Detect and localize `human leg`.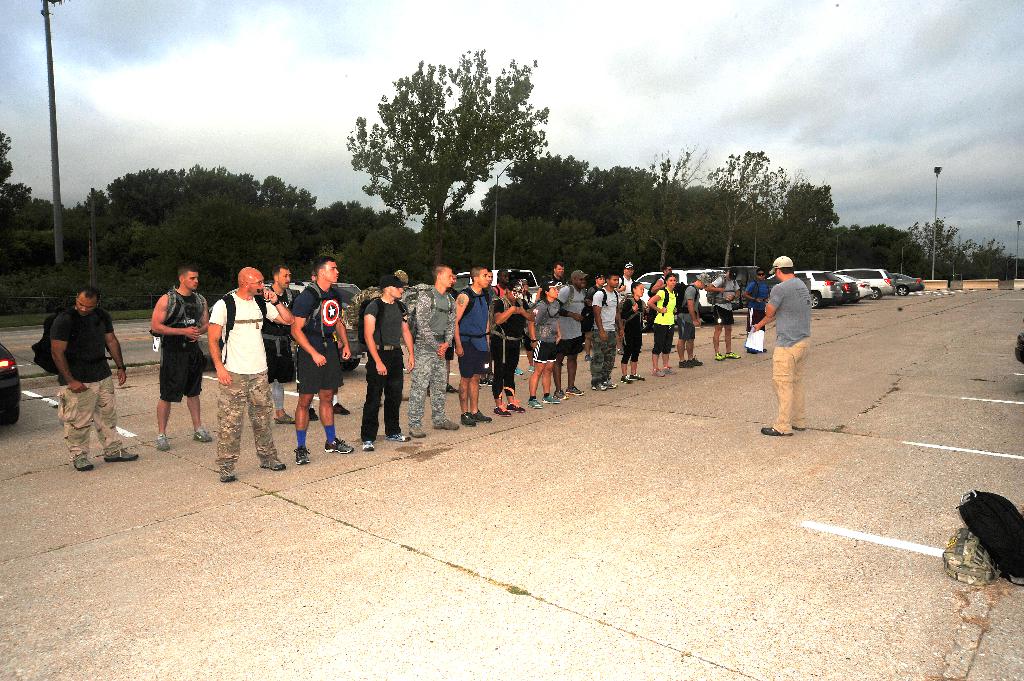
Localized at x1=245 y1=377 x2=280 y2=469.
